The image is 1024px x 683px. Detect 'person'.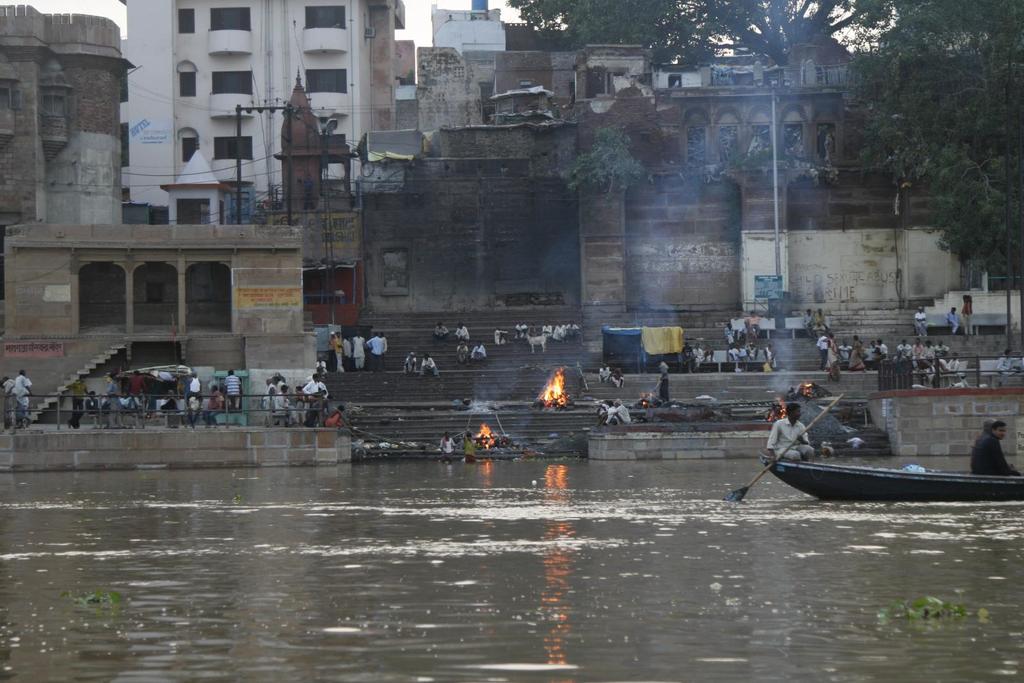
Detection: crop(455, 323, 469, 337).
